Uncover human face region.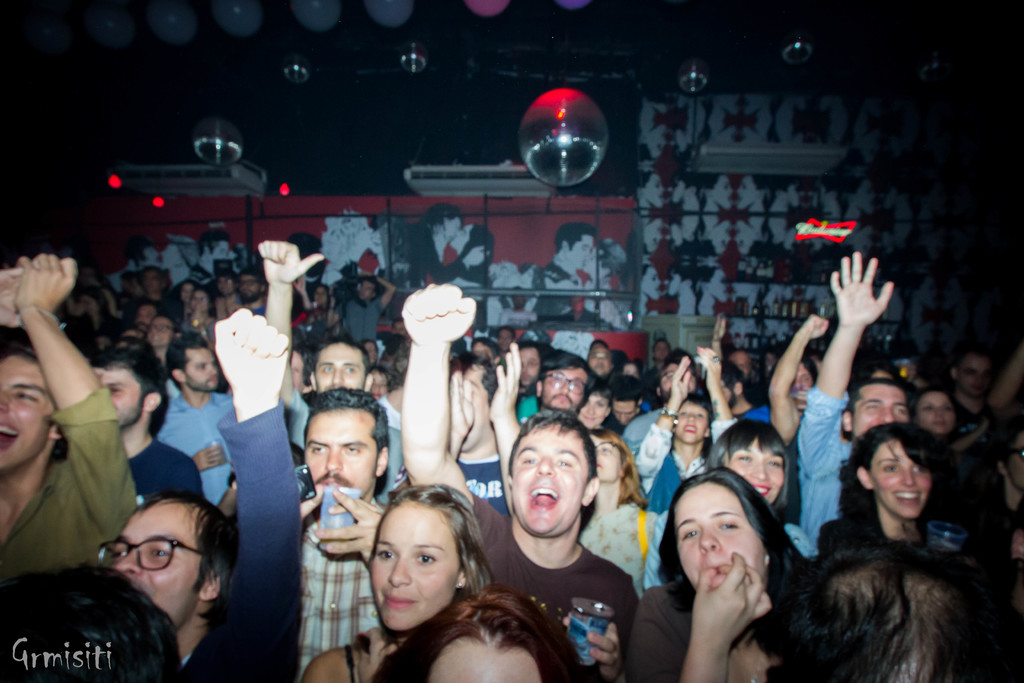
Uncovered: rect(211, 240, 230, 258).
